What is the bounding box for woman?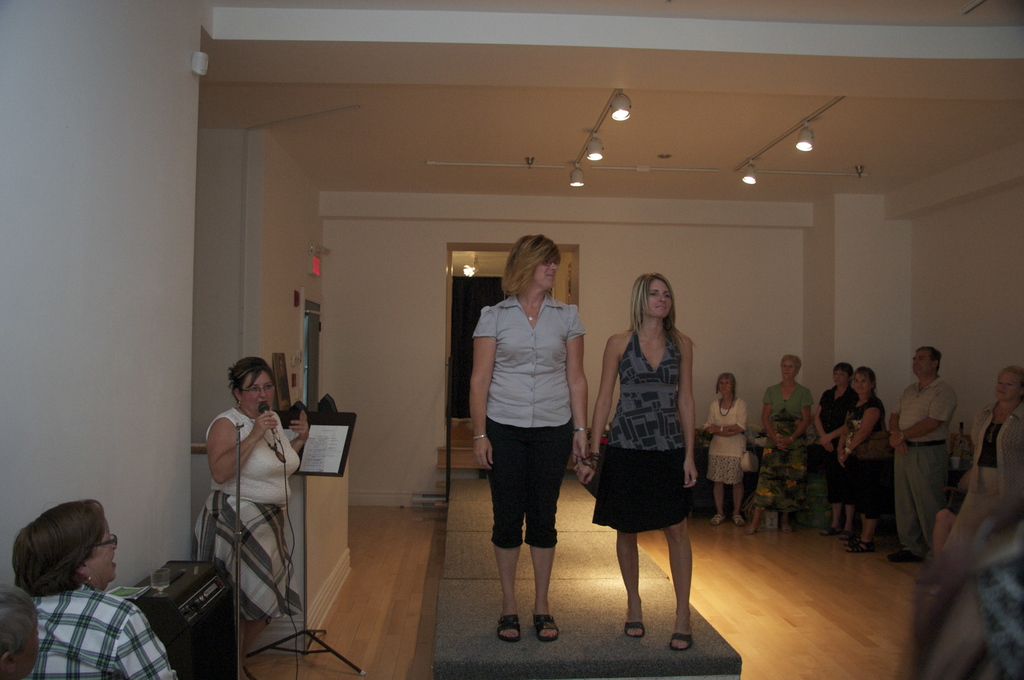
locate(744, 346, 828, 524).
